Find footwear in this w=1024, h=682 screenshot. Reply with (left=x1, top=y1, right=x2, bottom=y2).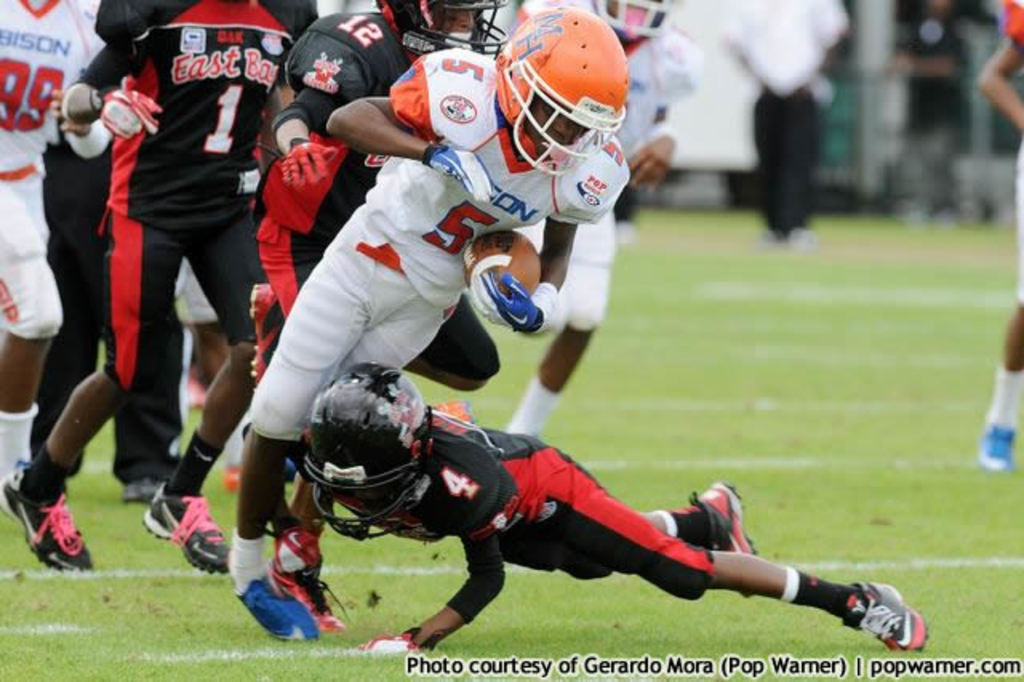
(left=971, top=424, right=1013, bottom=477).
